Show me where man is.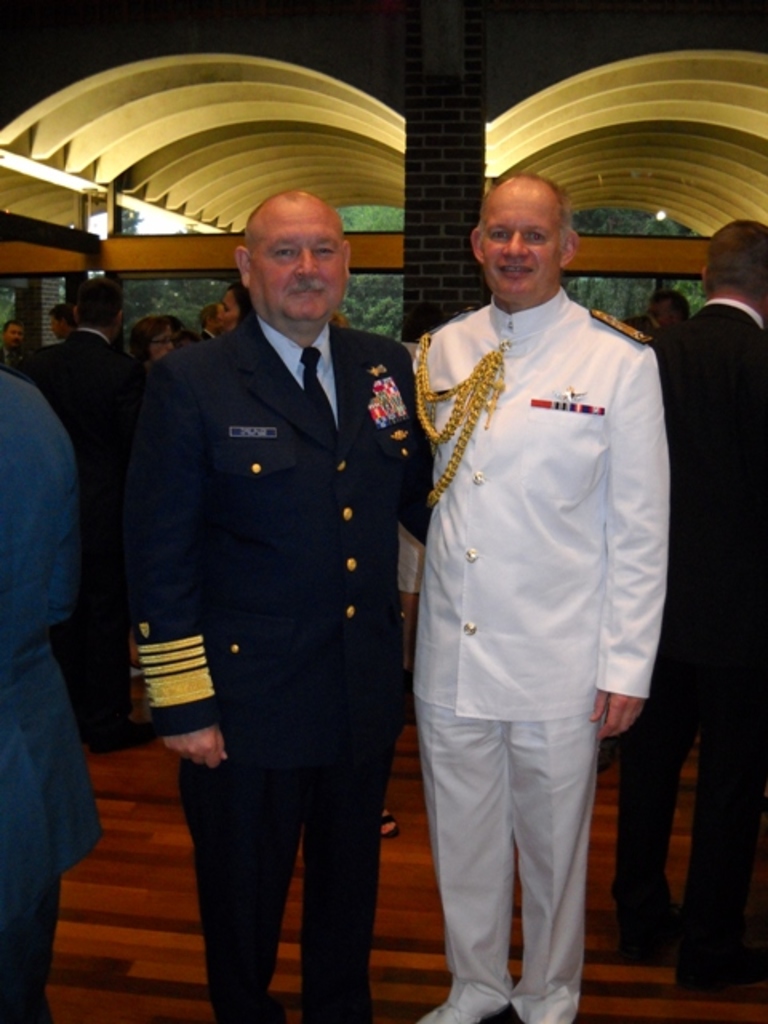
man is at <bbox>382, 138, 685, 1014</bbox>.
